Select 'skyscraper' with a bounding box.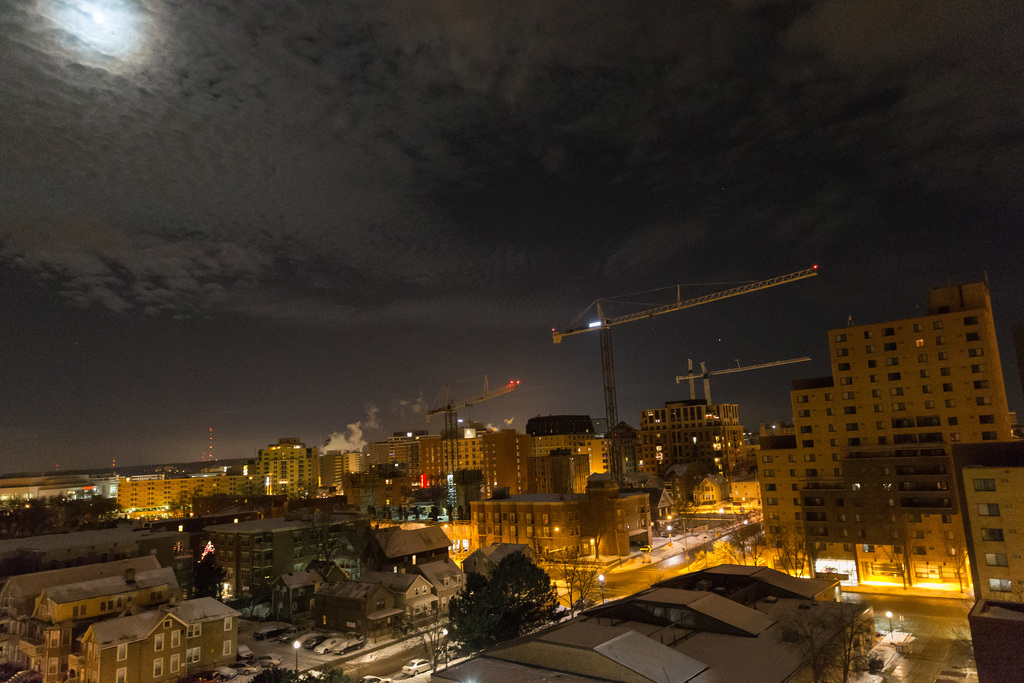
(x1=646, y1=381, x2=764, y2=486).
